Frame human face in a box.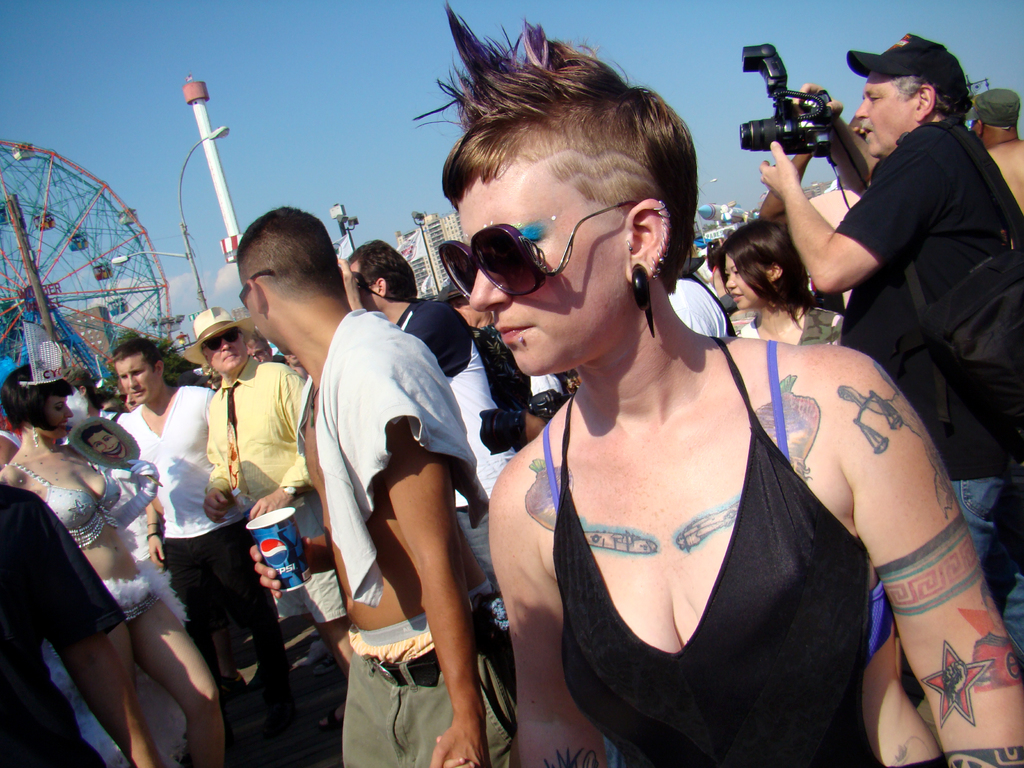
[724, 260, 751, 306].
